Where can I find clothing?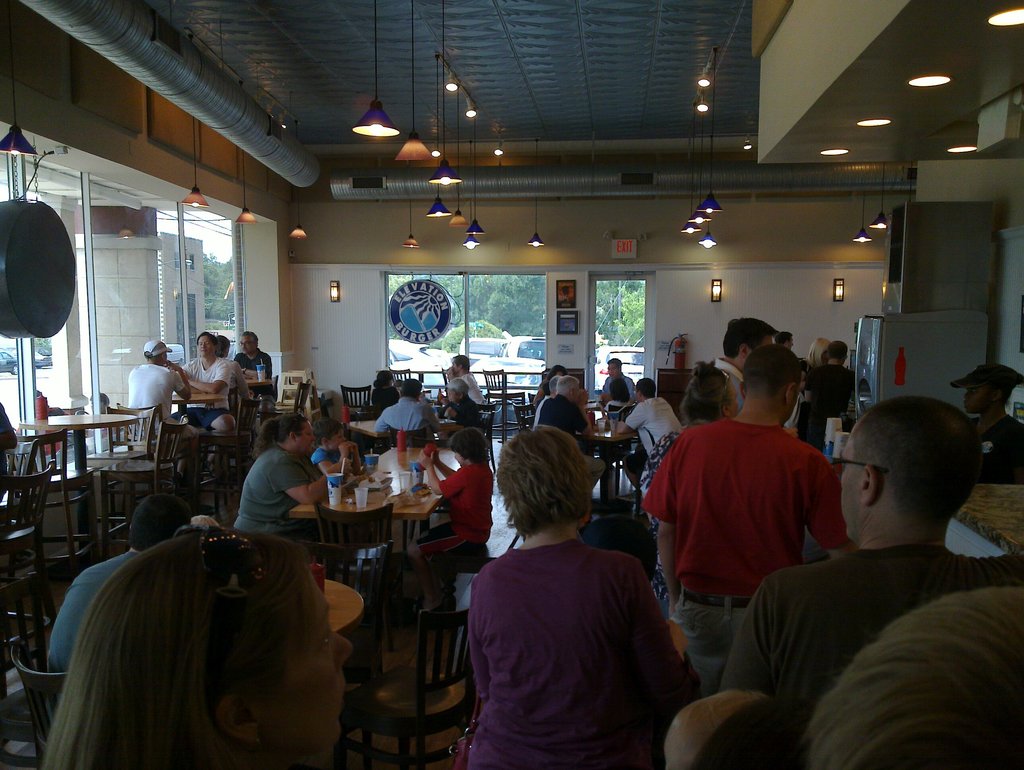
You can find it at locate(716, 549, 1022, 766).
